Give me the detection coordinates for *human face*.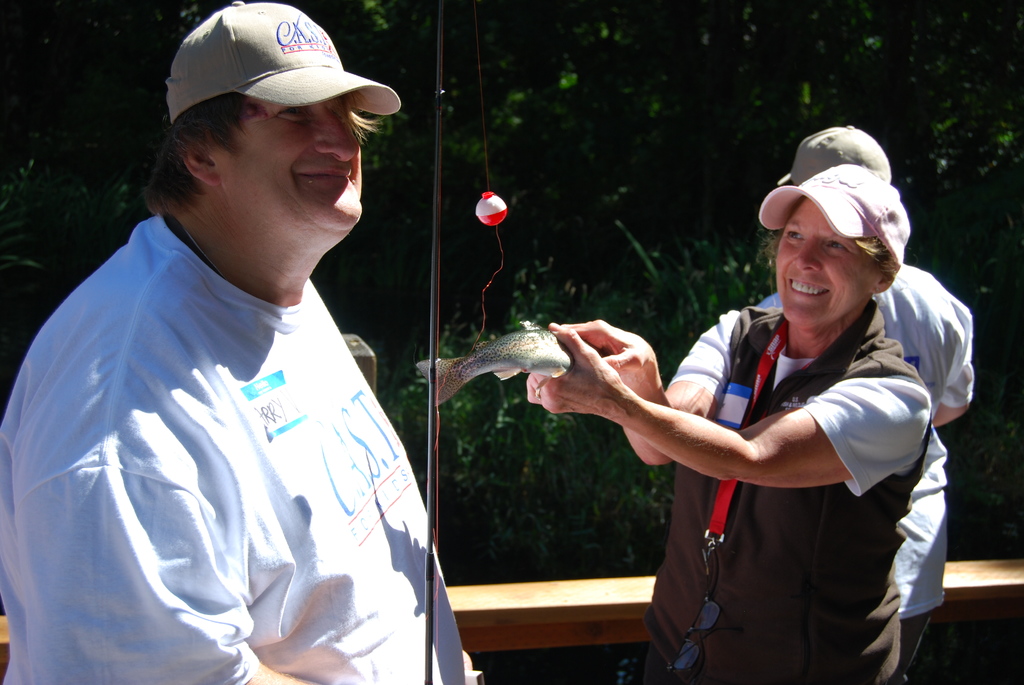
l=215, t=95, r=362, b=248.
